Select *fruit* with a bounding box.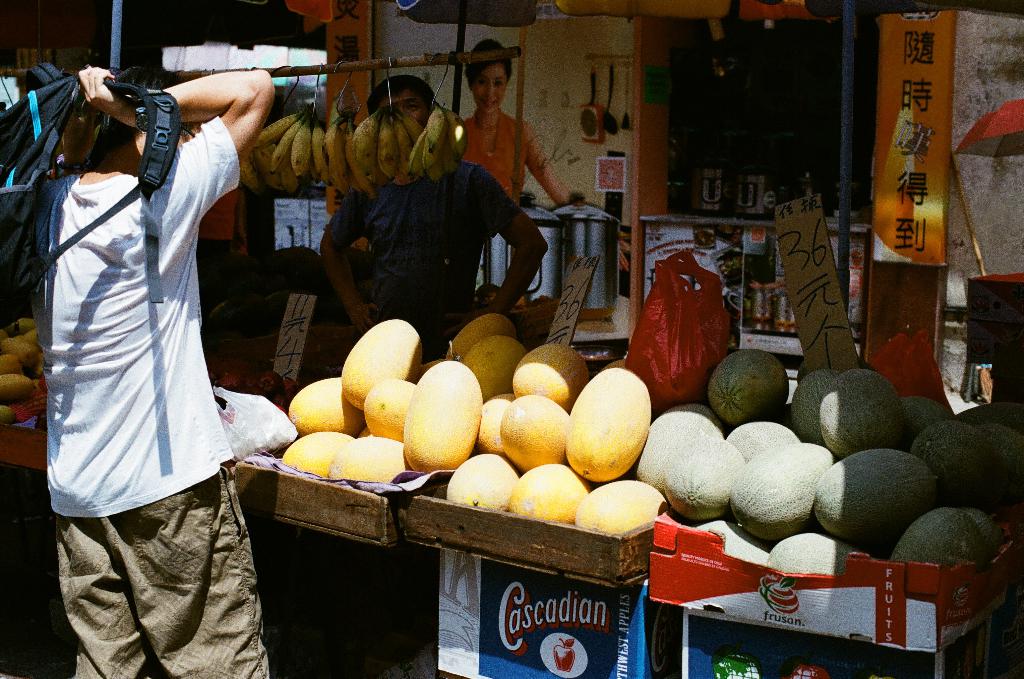
box(721, 347, 803, 422).
